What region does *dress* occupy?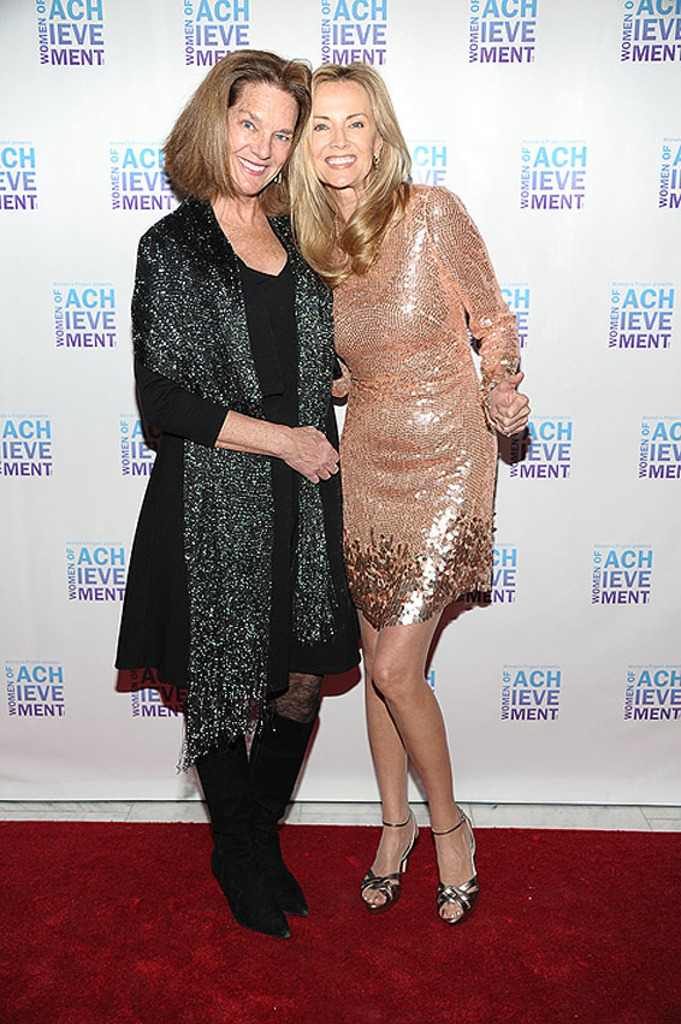
left=114, top=236, right=367, bottom=677.
